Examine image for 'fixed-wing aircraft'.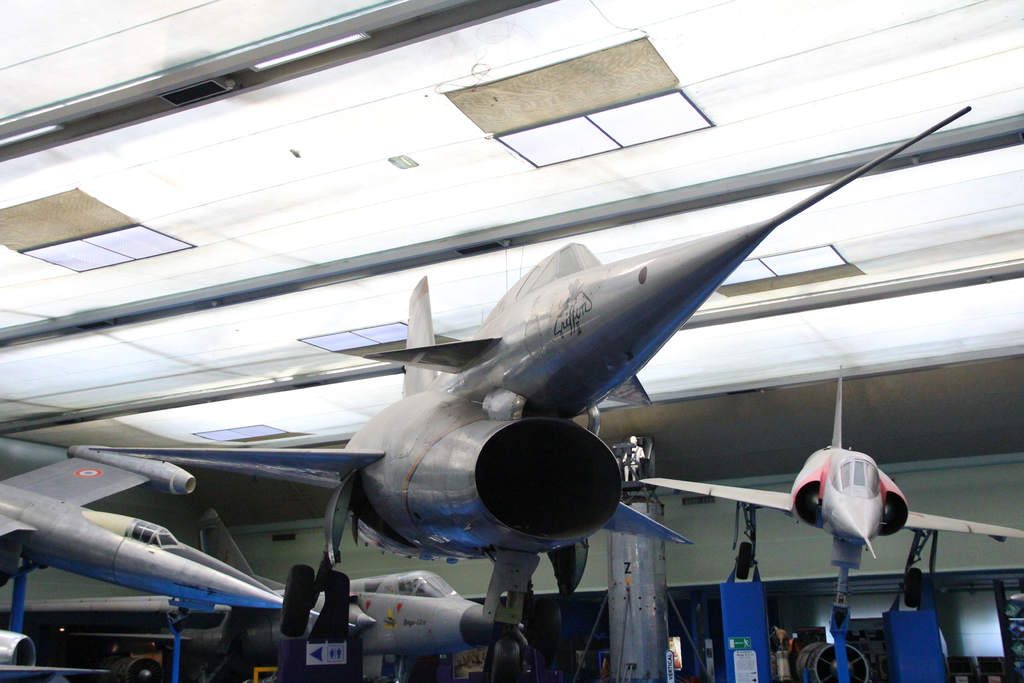
Examination result: Rect(0, 566, 525, 664).
